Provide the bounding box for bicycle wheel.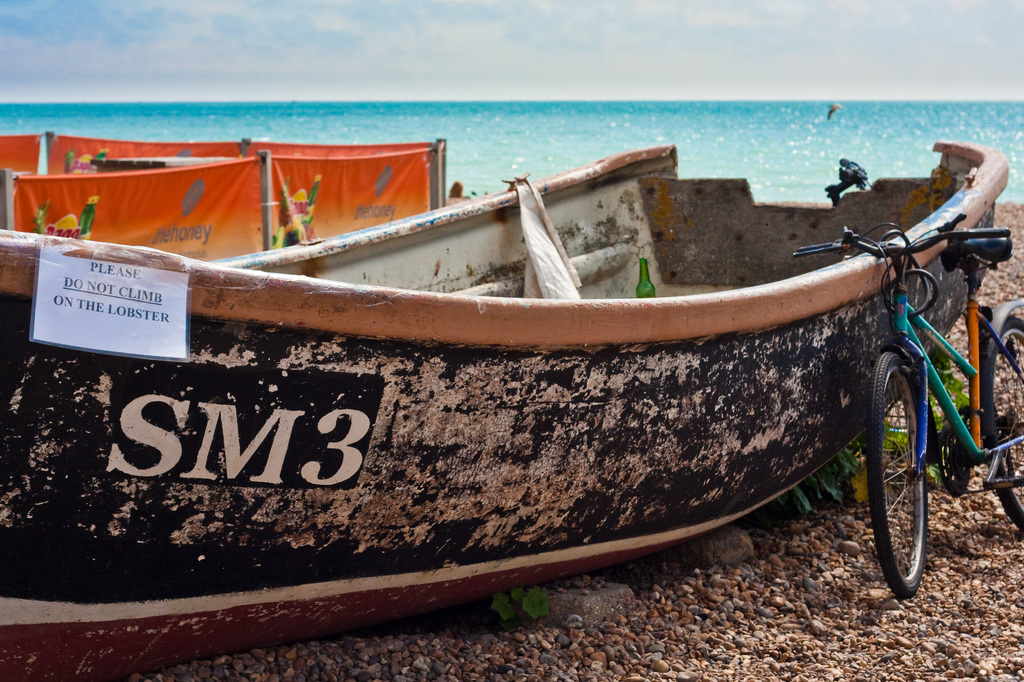
(982, 314, 1023, 537).
